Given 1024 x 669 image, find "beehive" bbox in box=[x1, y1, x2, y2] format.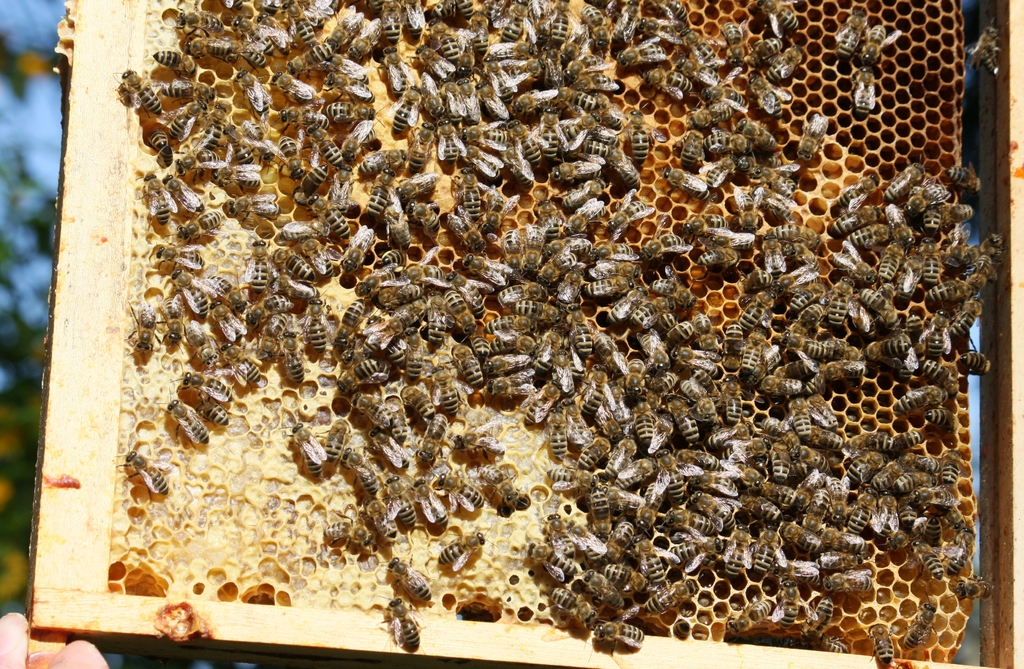
box=[22, 0, 1023, 668].
